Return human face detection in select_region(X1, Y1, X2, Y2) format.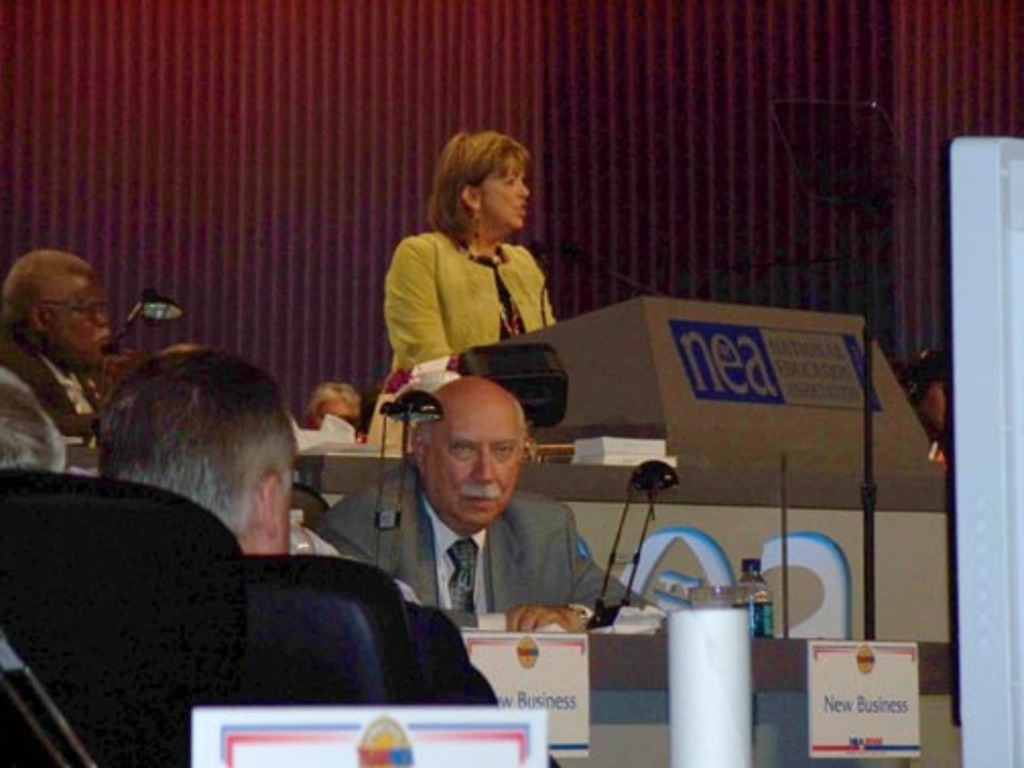
select_region(433, 400, 522, 524).
